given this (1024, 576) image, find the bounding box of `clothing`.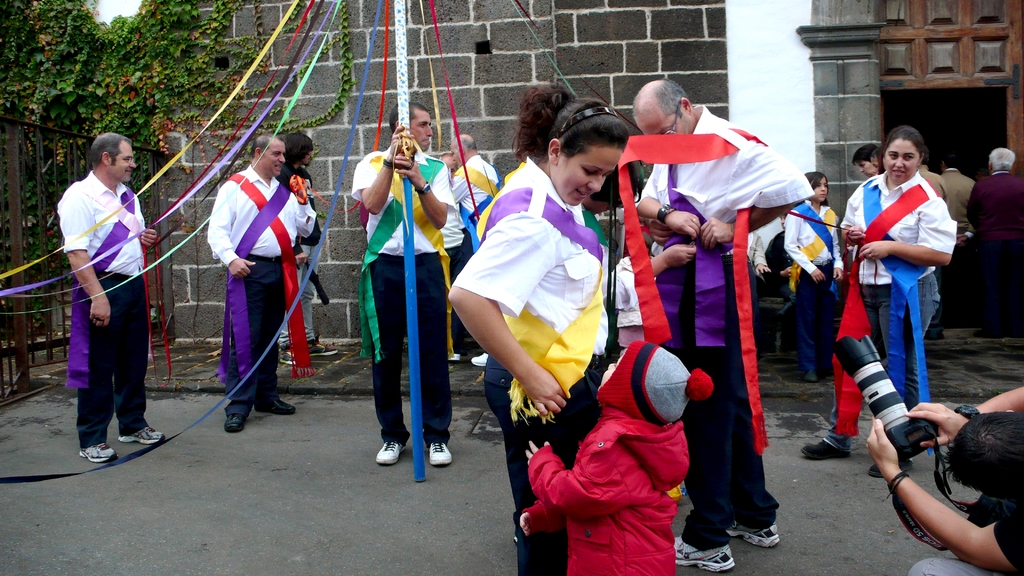
select_region(348, 152, 451, 449).
